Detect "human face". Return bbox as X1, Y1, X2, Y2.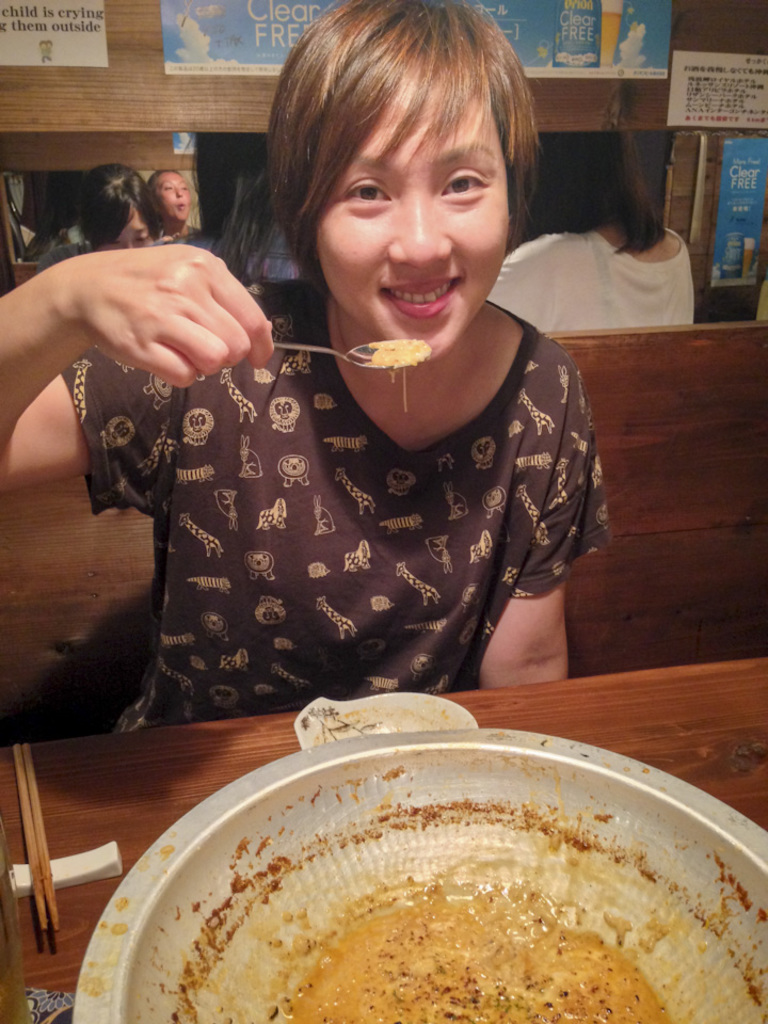
99, 211, 153, 249.
